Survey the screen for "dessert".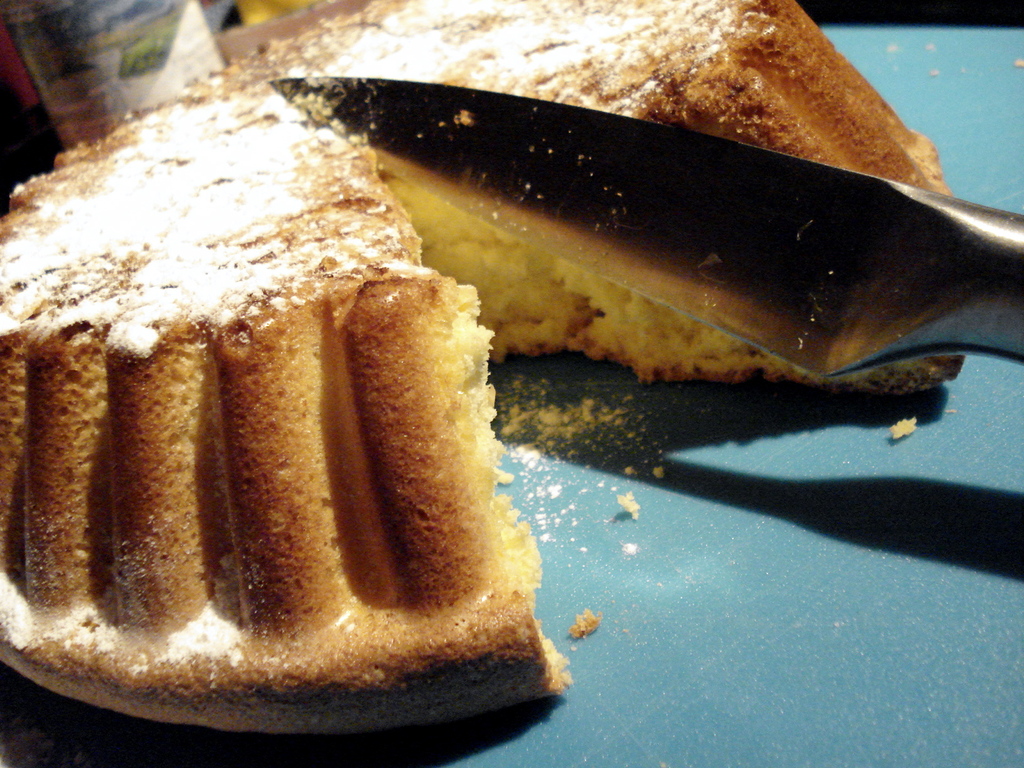
Survey found: detection(0, 0, 950, 735).
